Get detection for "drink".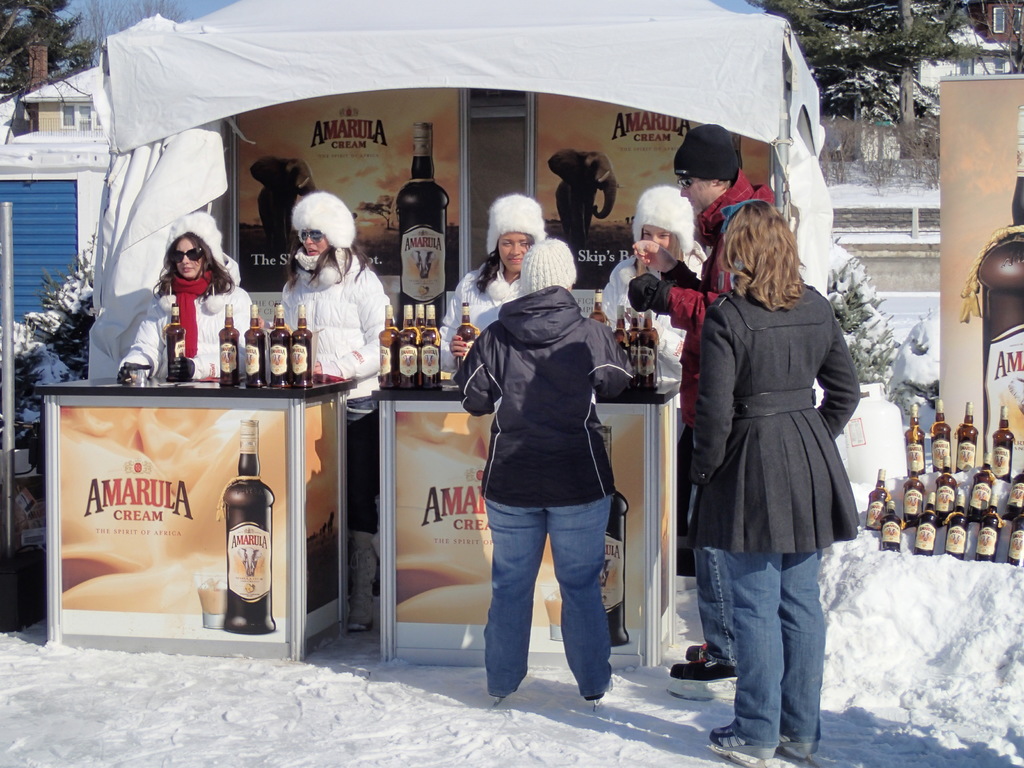
Detection: <region>378, 307, 397, 388</region>.
